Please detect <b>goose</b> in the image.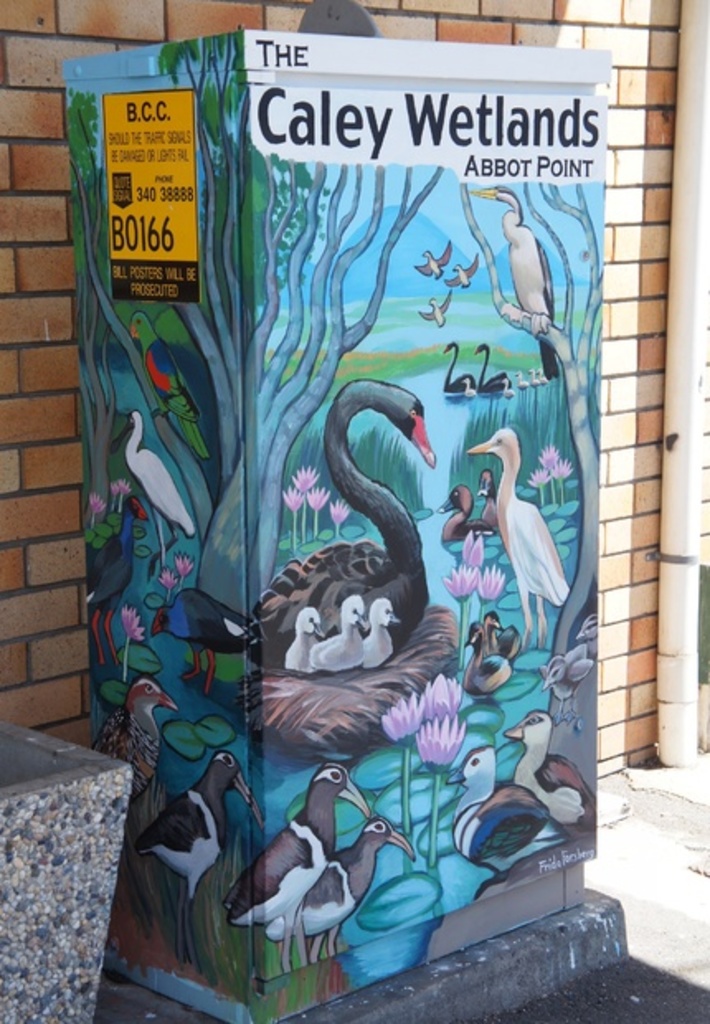
bbox(368, 596, 405, 671).
